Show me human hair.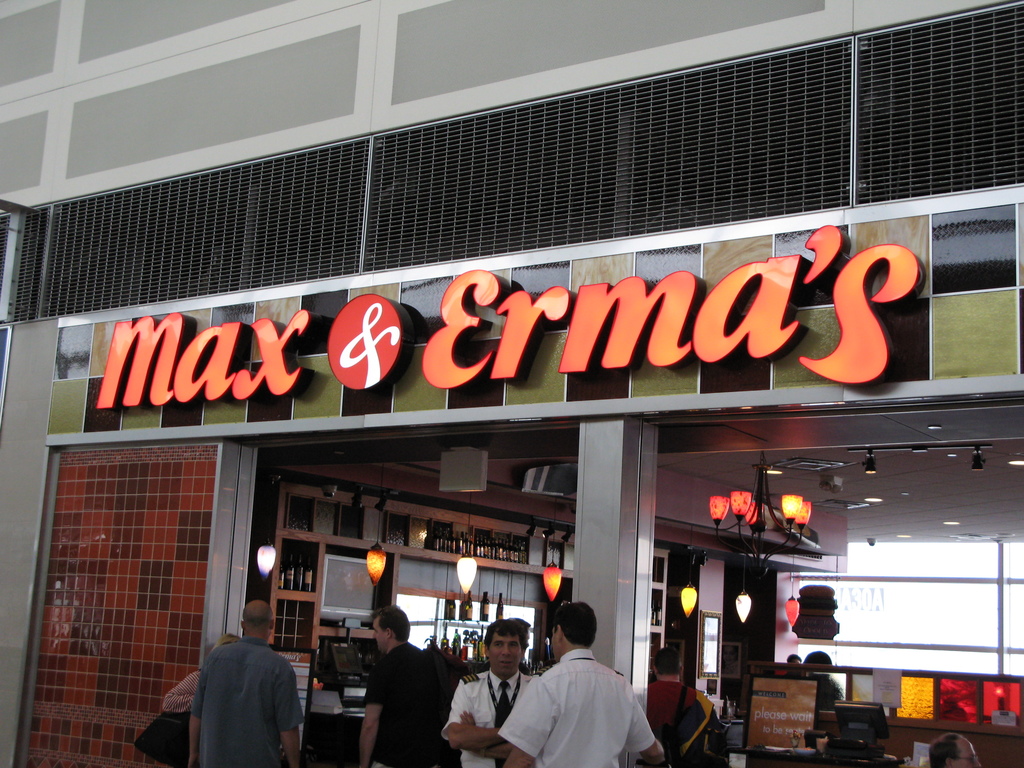
human hair is here: 243, 605, 269, 627.
